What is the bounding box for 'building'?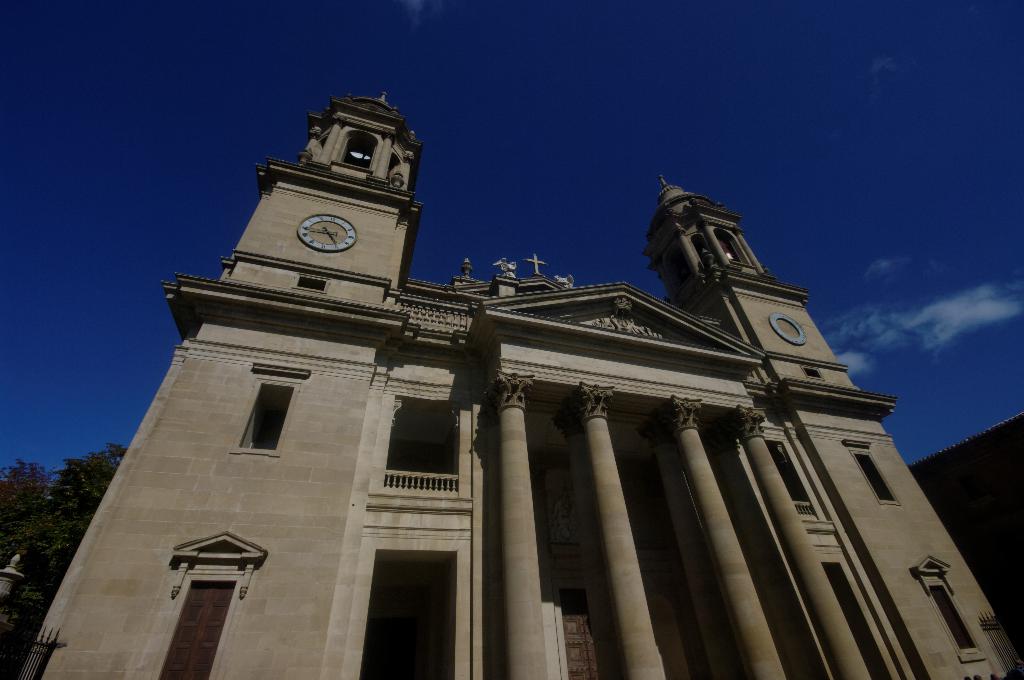
left=909, top=402, right=1023, bottom=661.
